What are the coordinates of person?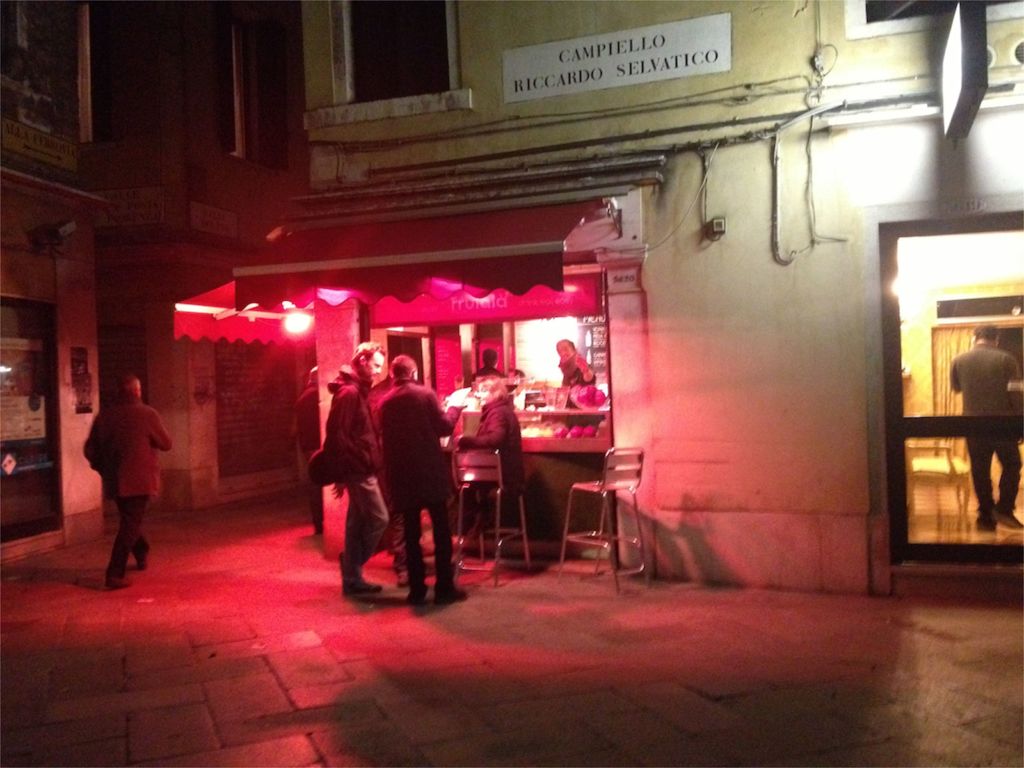
(375,360,466,614).
